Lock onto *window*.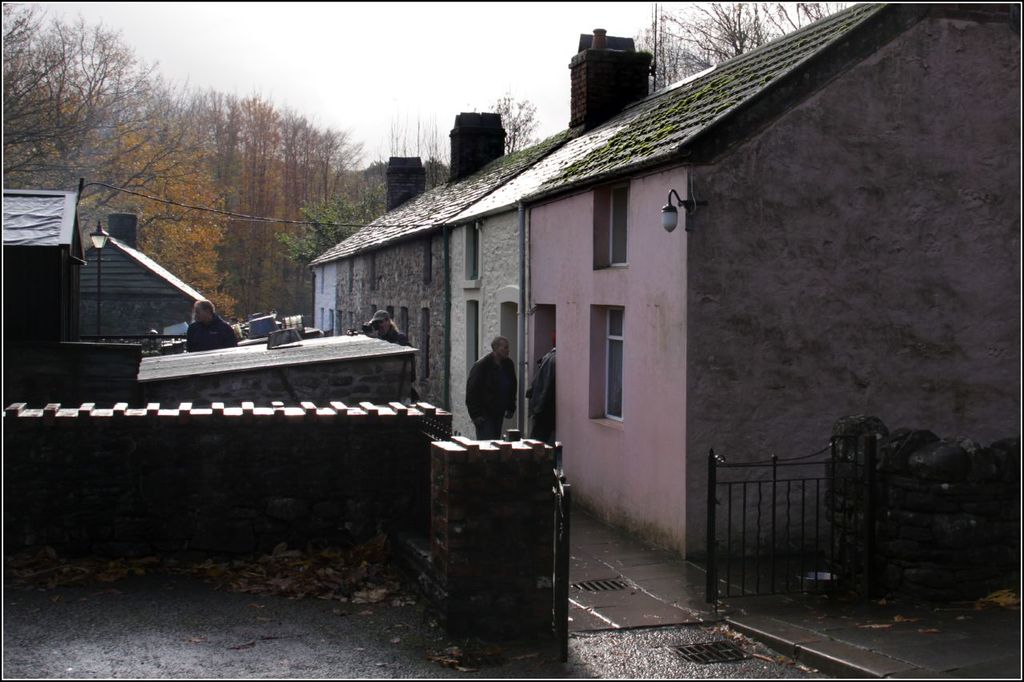
Locked: (x1=595, y1=281, x2=638, y2=439).
